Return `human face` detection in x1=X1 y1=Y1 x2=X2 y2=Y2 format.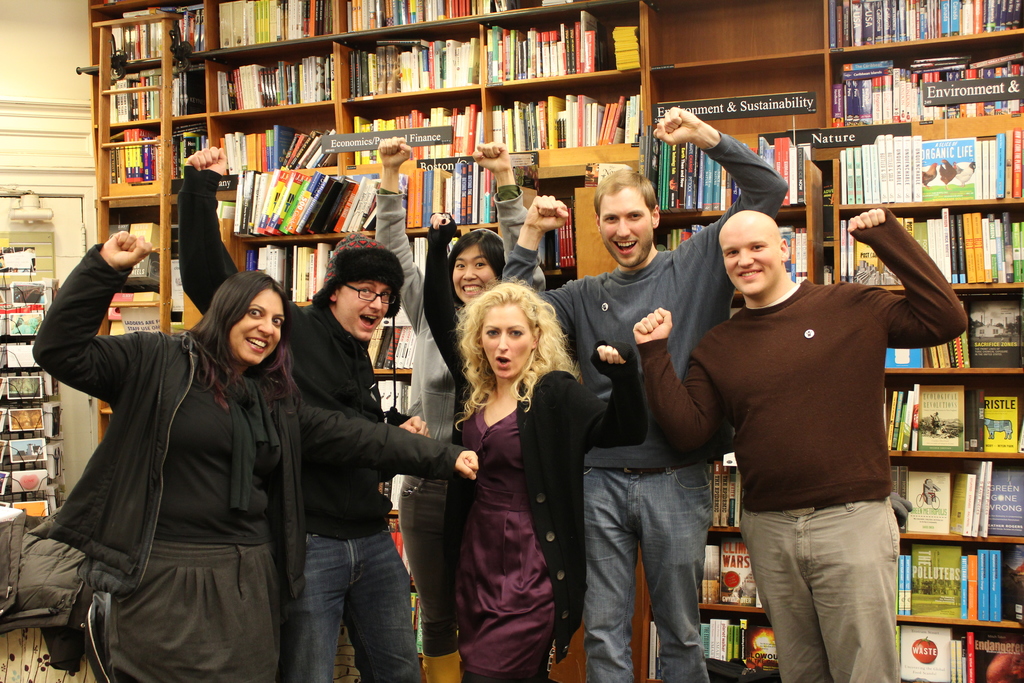
x1=337 y1=284 x2=392 y2=339.
